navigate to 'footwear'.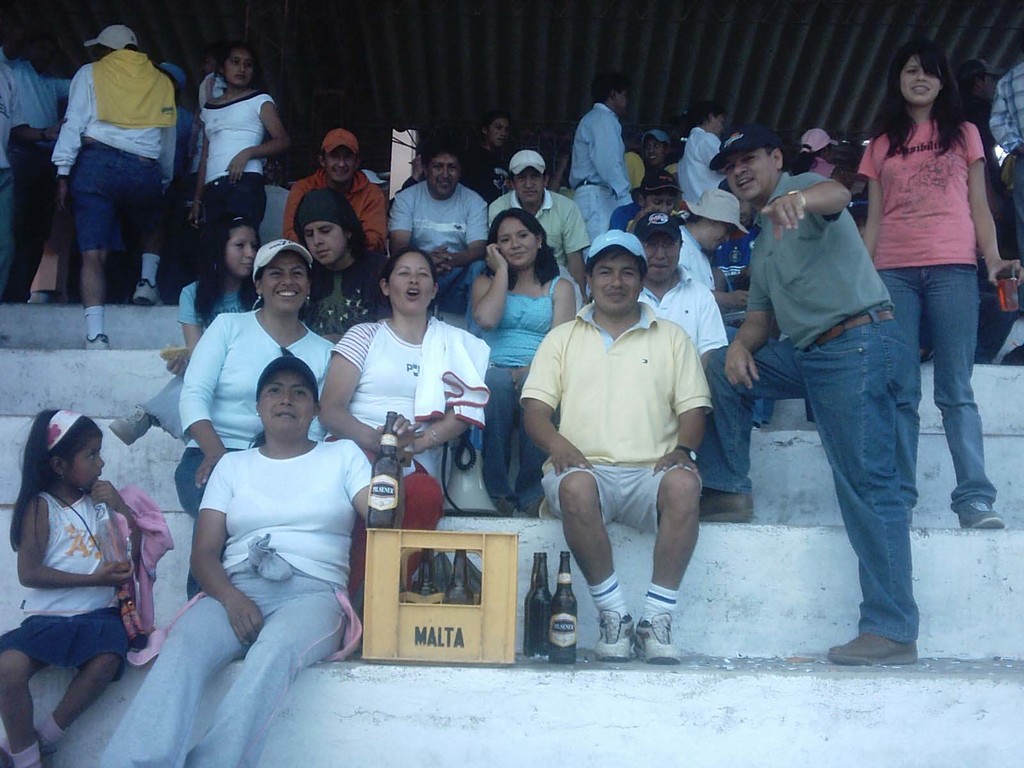
Navigation target: pyautogui.locateOnScreen(587, 605, 632, 659).
